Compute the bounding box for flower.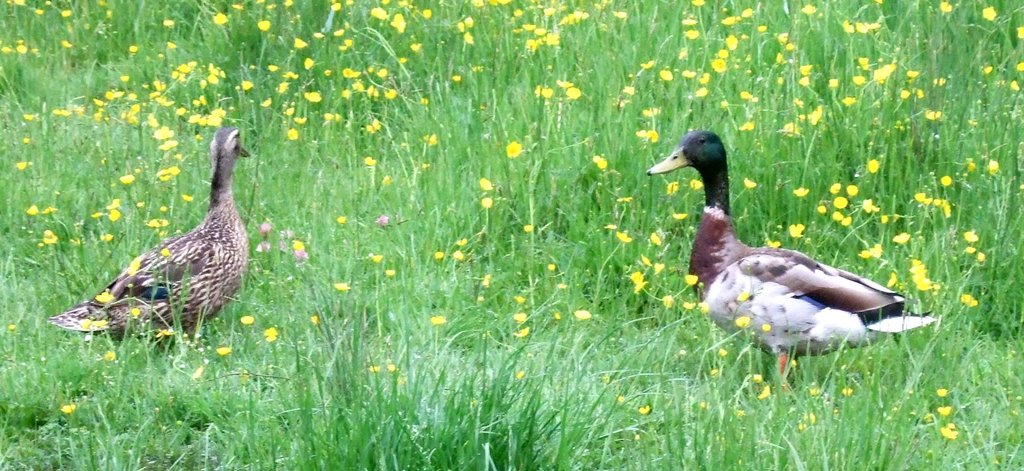
[696, 300, 711, 311].
